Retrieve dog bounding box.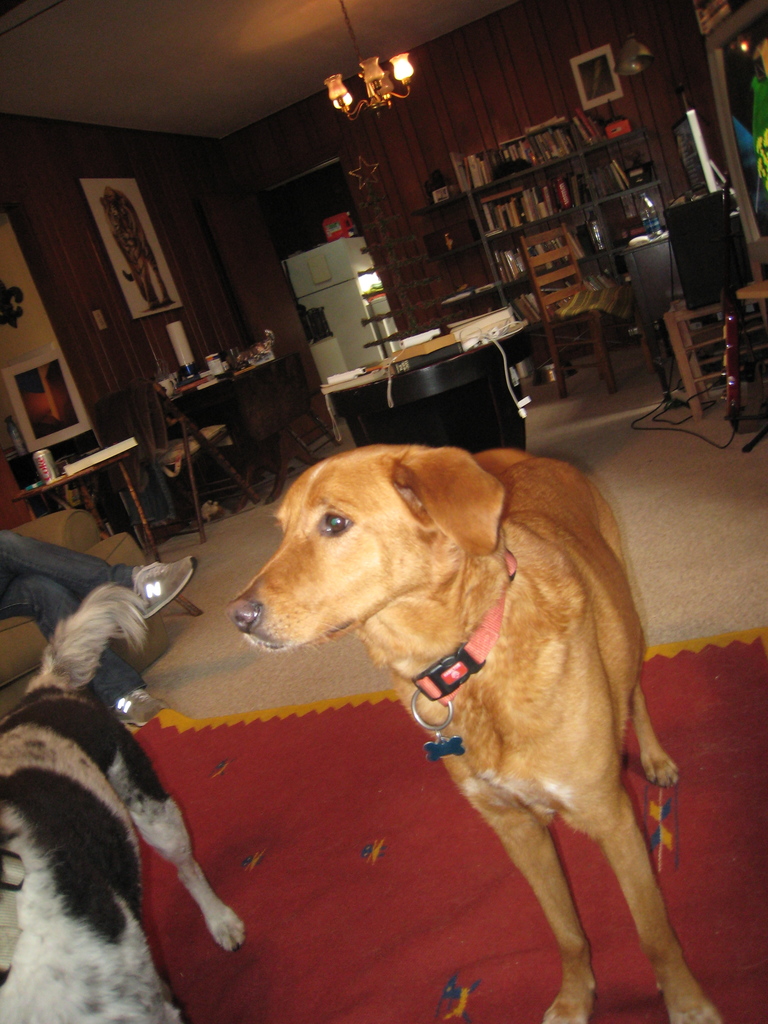
Bounding box: bbox(227, 438, 715, 1023).
